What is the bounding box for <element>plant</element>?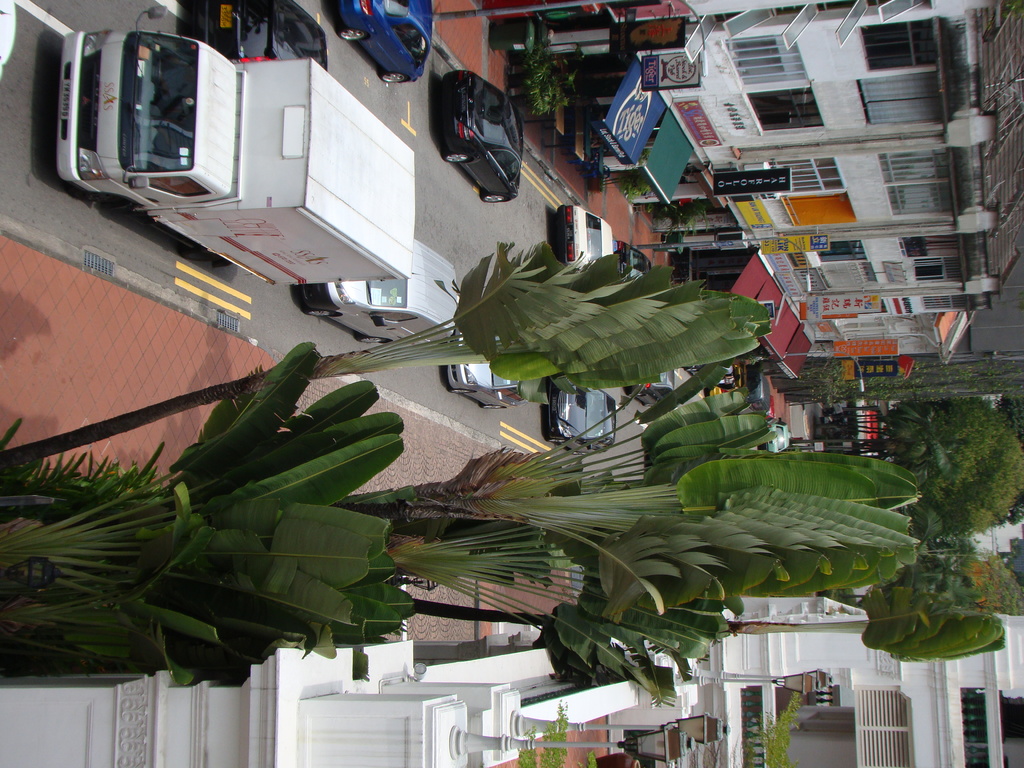
box(511, 706, 564, 767).
